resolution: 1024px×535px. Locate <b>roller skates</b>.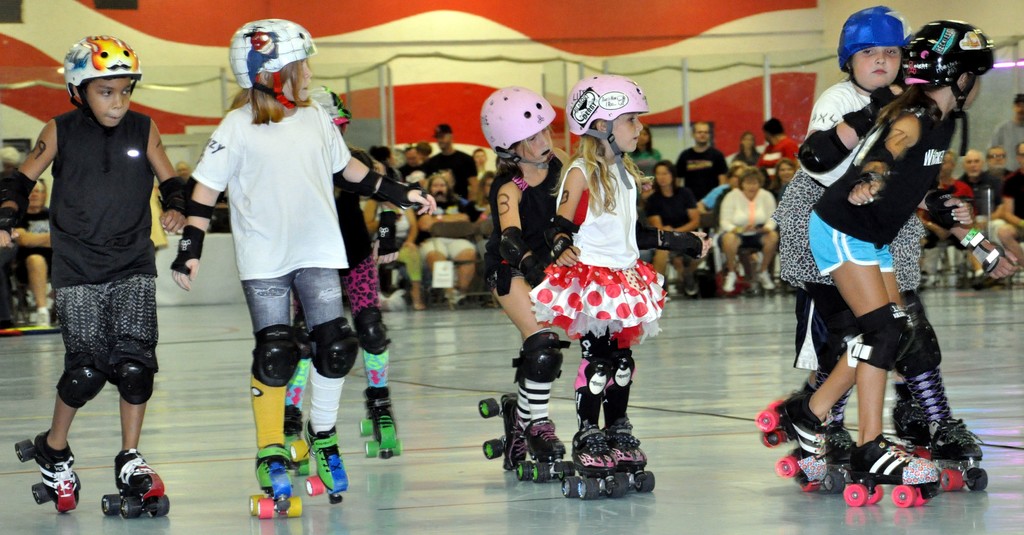
locate(753, 393, 828, 493).
